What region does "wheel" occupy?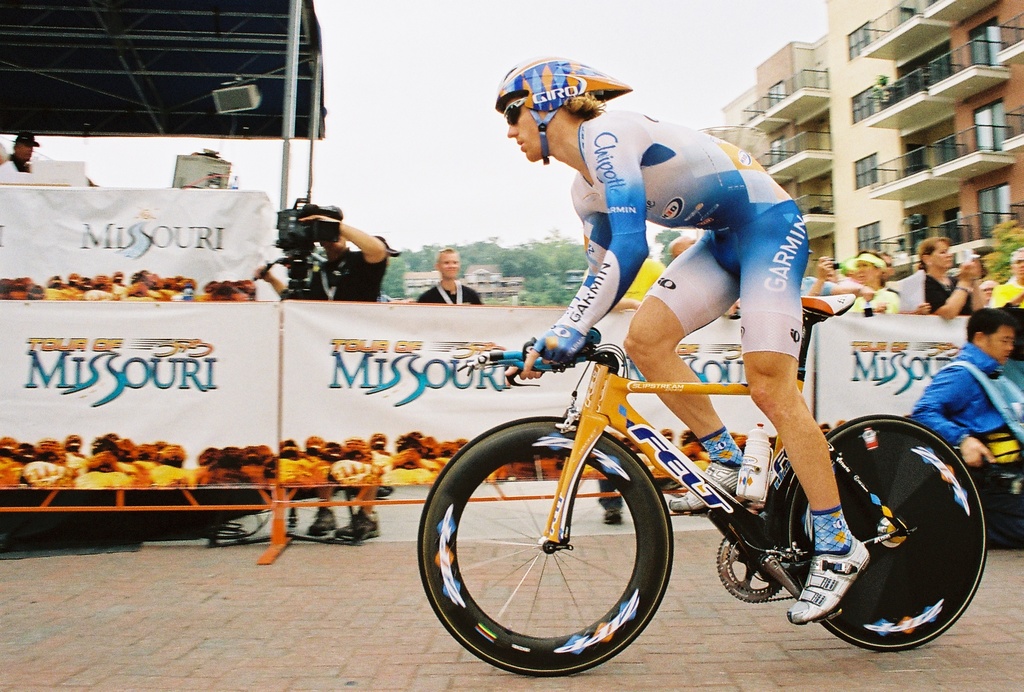
(left=415, top=418, right=675, bottom=677).
